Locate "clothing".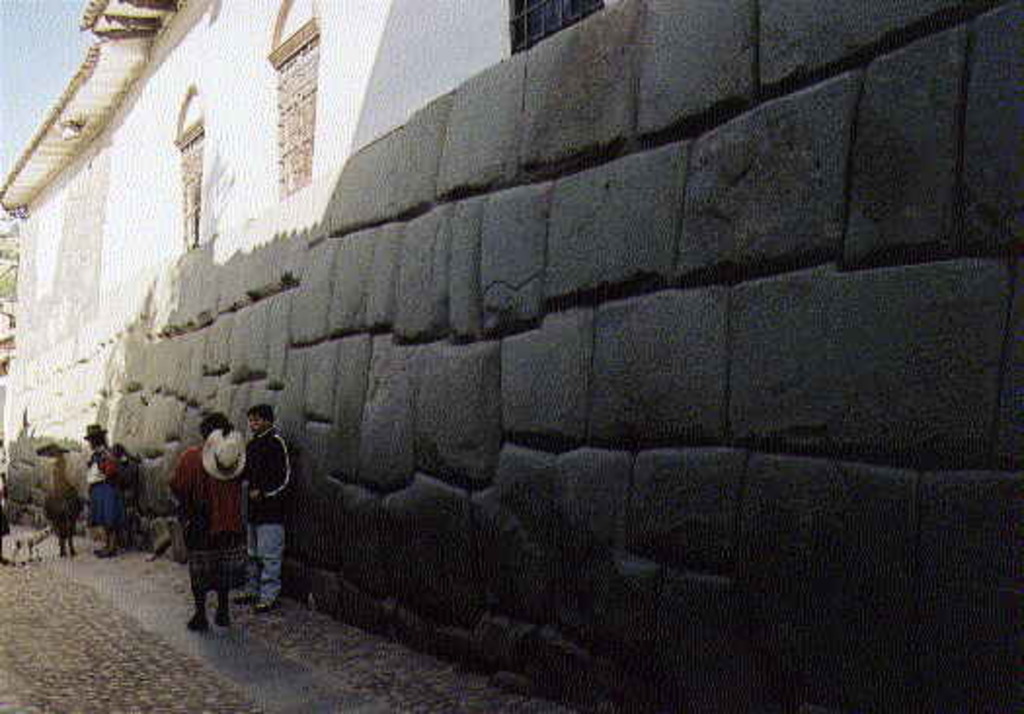
Bounding box: bbox(82, 451, 123, 527).
